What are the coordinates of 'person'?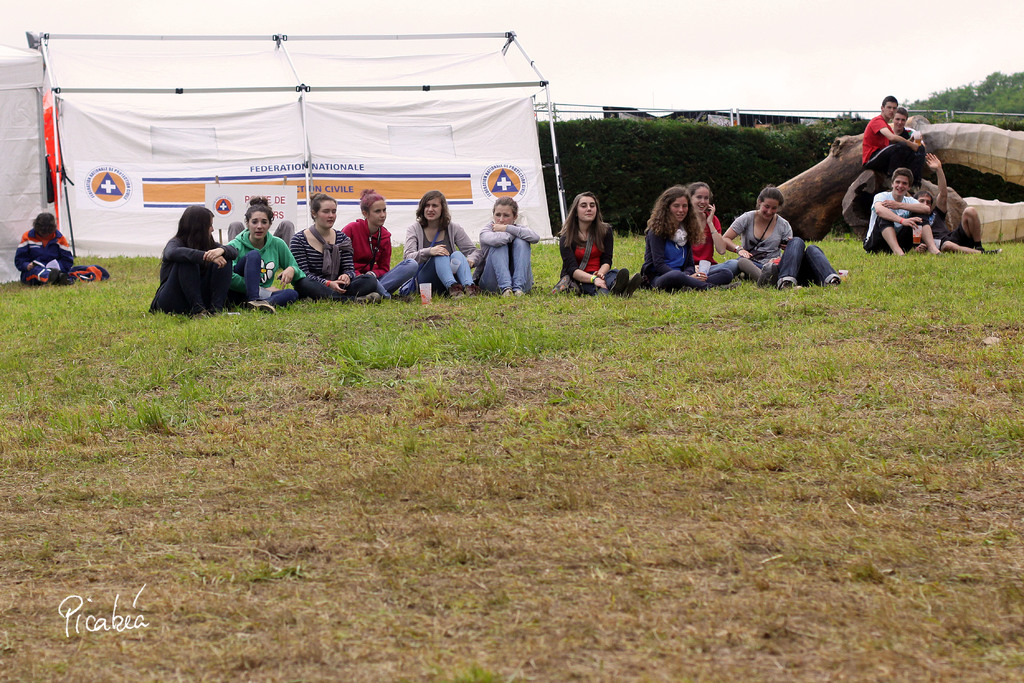
(470, 194, 543, 296).
